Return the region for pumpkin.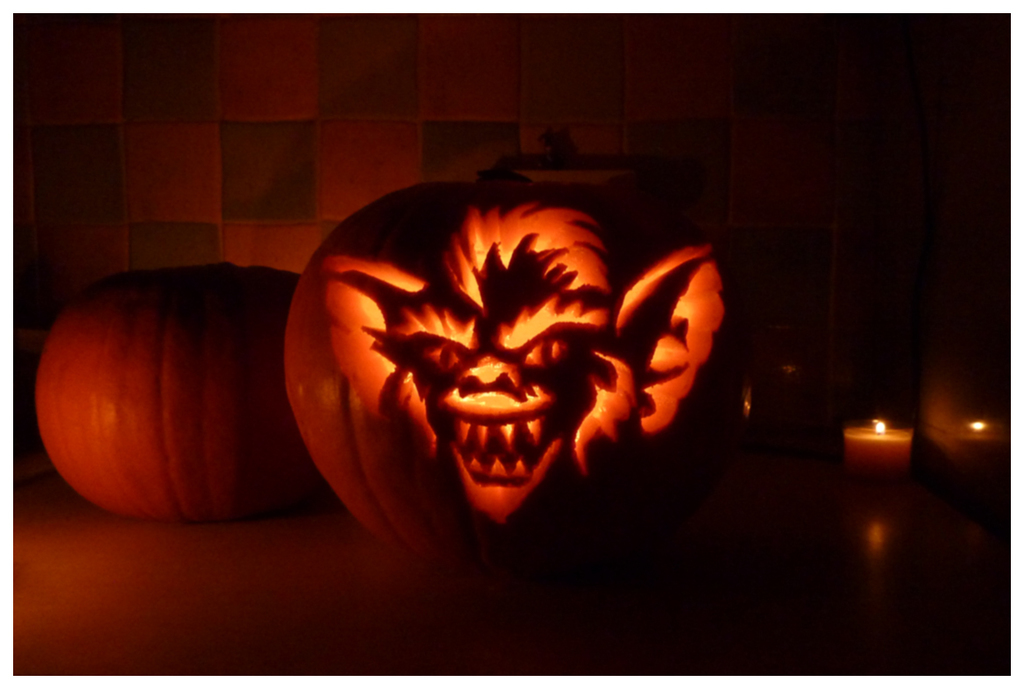
<box>26,272,307,529</box>.
